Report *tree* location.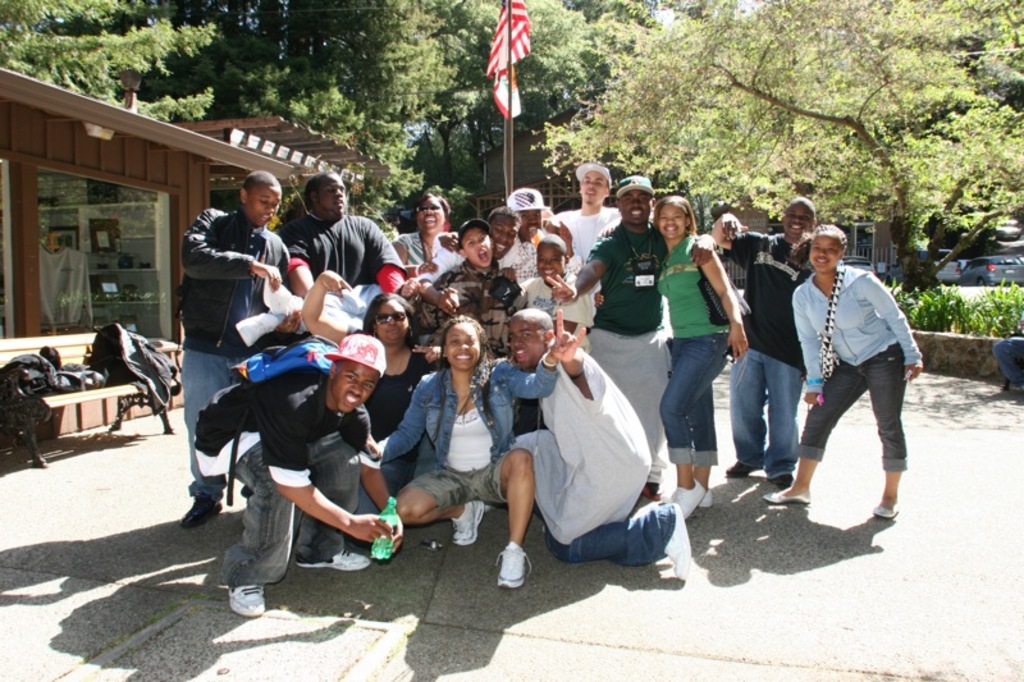
Report: (653,23,1019,264).
